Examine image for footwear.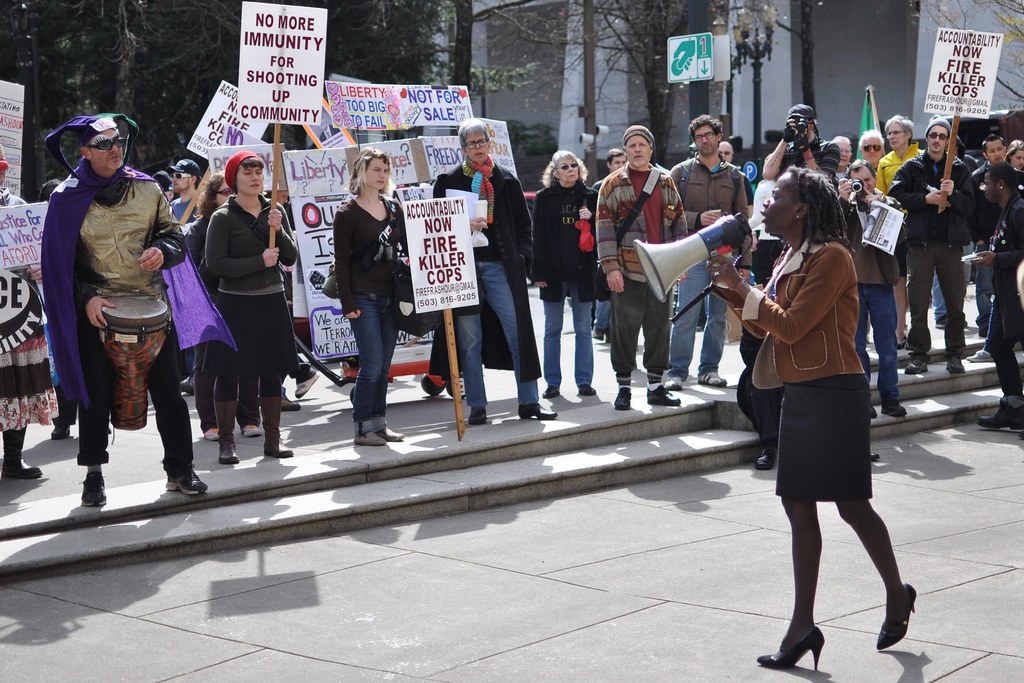
Examination result: 473:407:488:424.
